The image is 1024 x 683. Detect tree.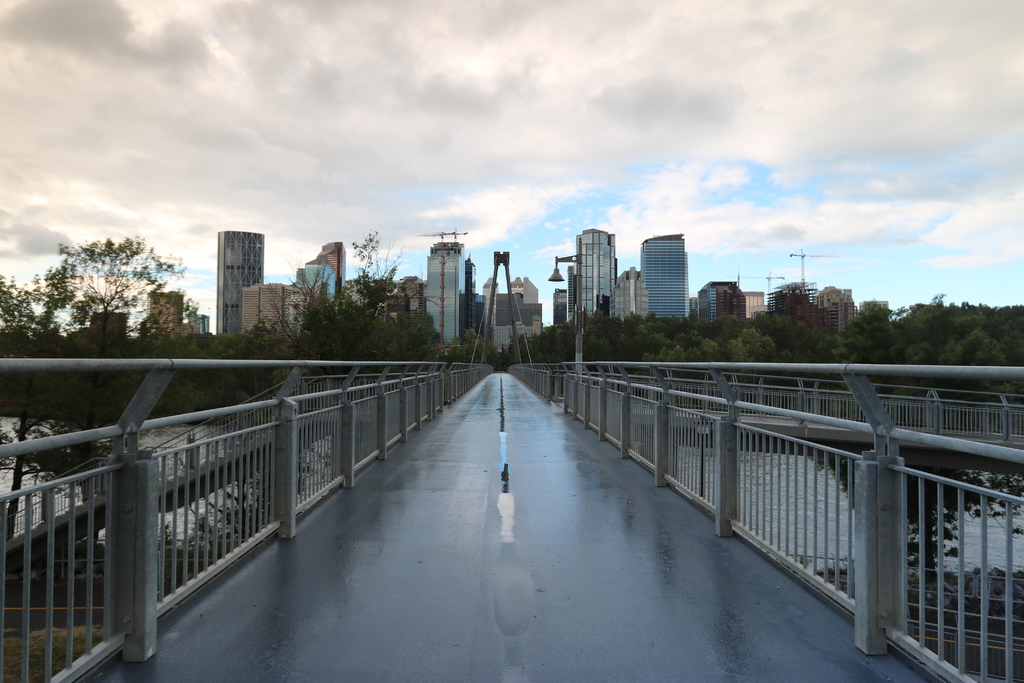
Detection: bbox=(760, 281, 828, 325).
